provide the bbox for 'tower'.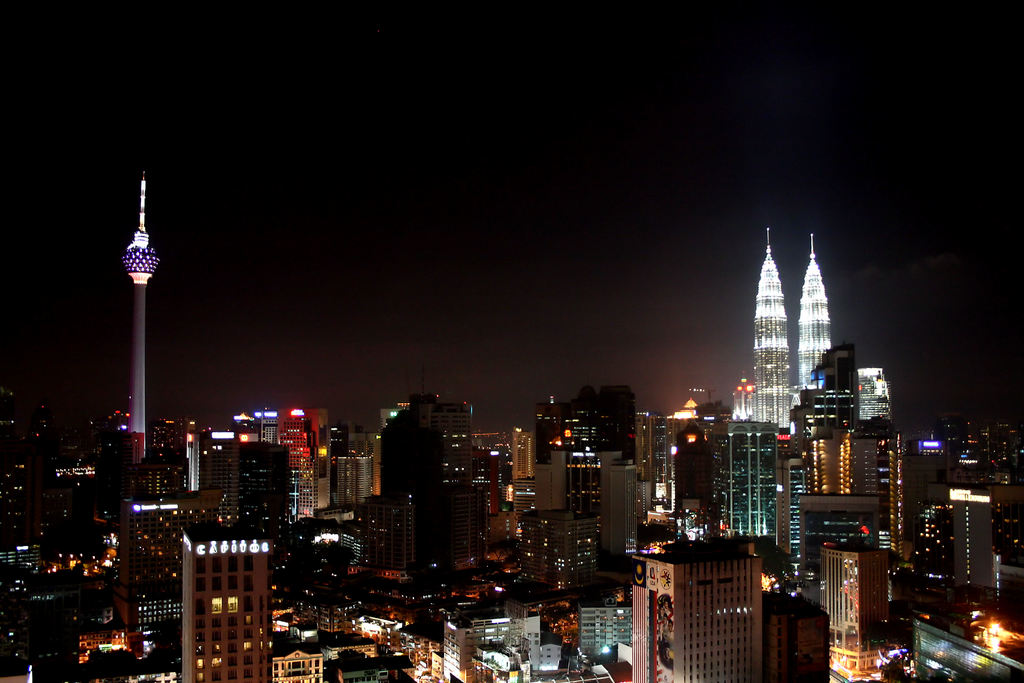
l=740, t=229, r=789, b=435.
